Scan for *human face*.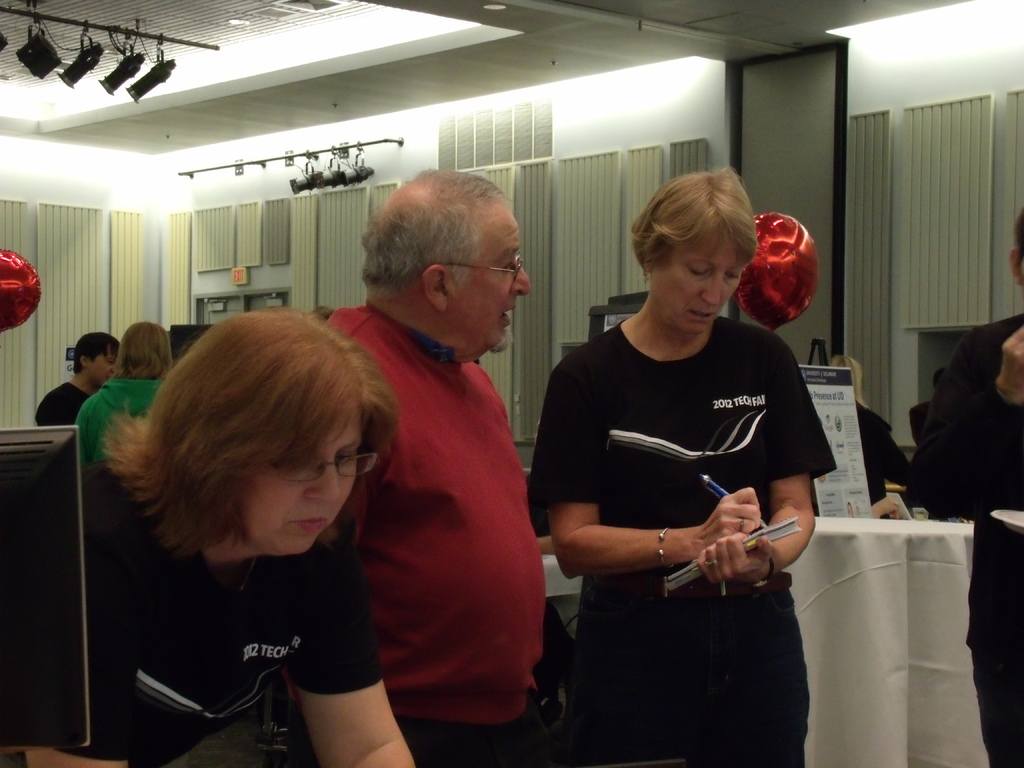
Scan result: [450,211,532,352].
